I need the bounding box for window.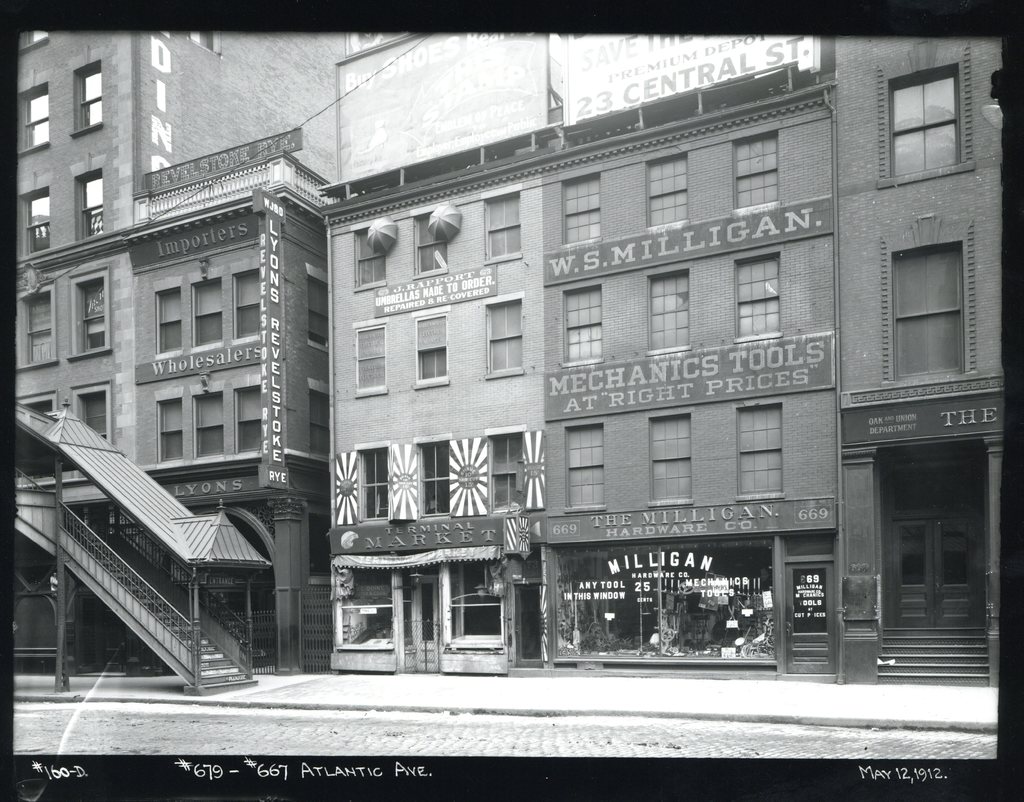
Here it is: detection(355, 440, 392, 522).
